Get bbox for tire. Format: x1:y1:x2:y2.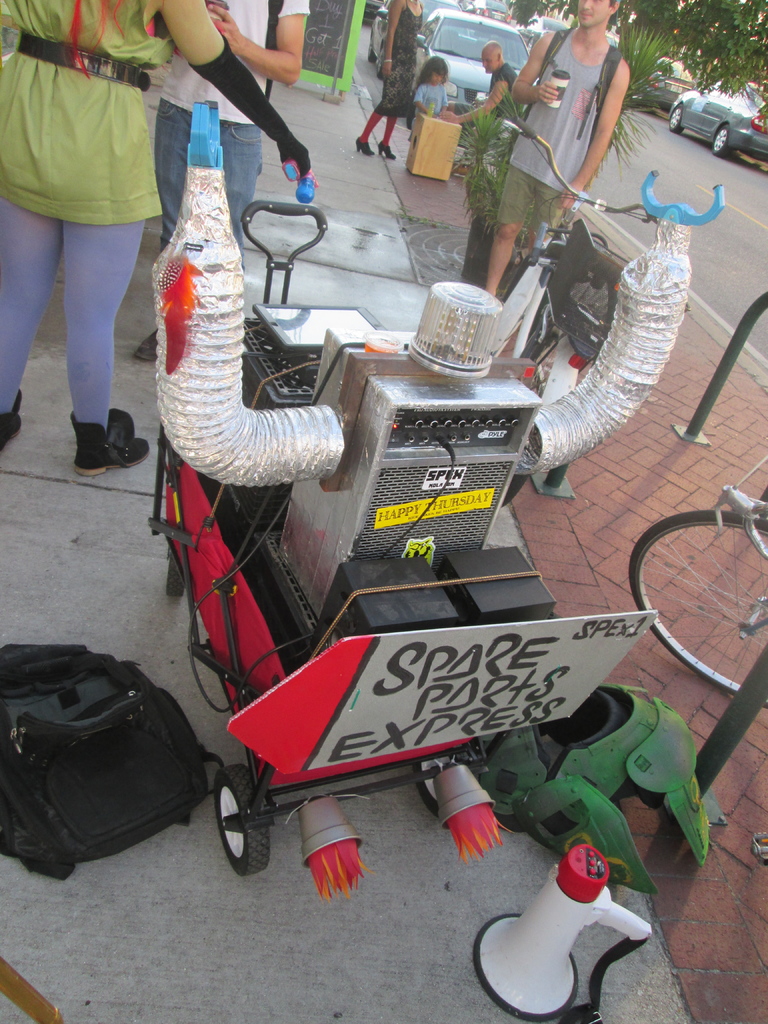
365:29:379:64.
